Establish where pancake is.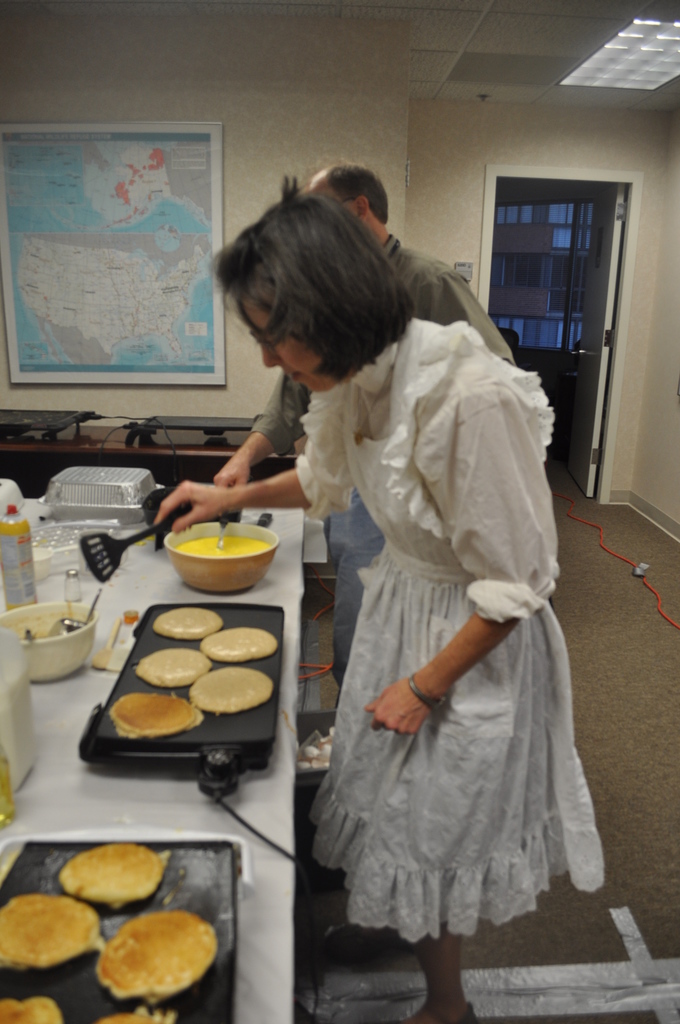
Established at 90/1009/173/1023.
